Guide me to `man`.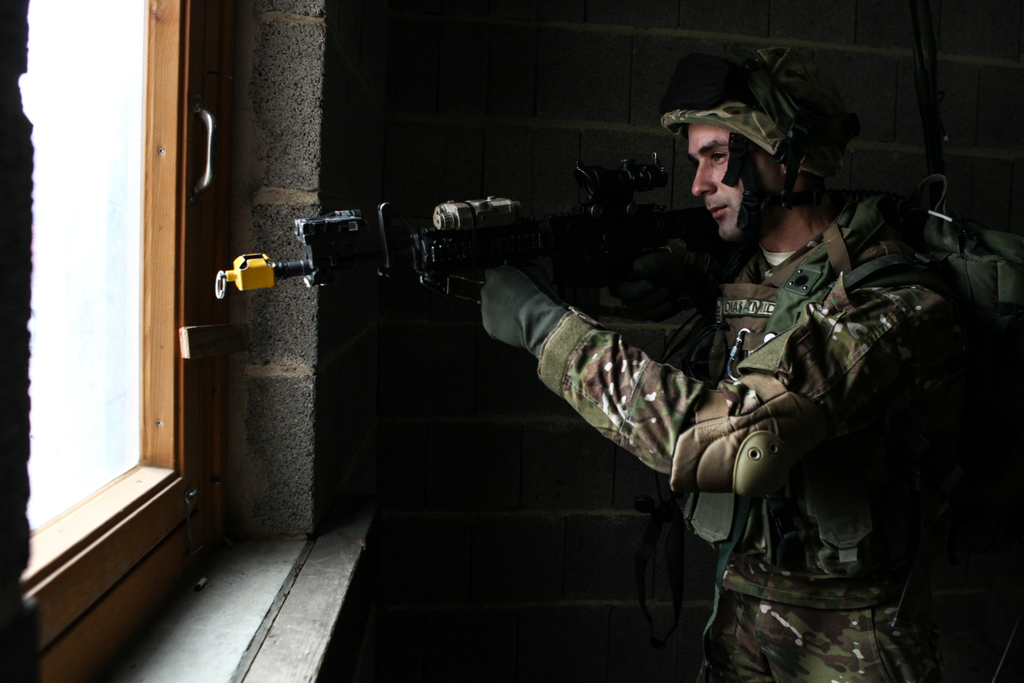
Guidance: region(444, 93, 960, 643).
